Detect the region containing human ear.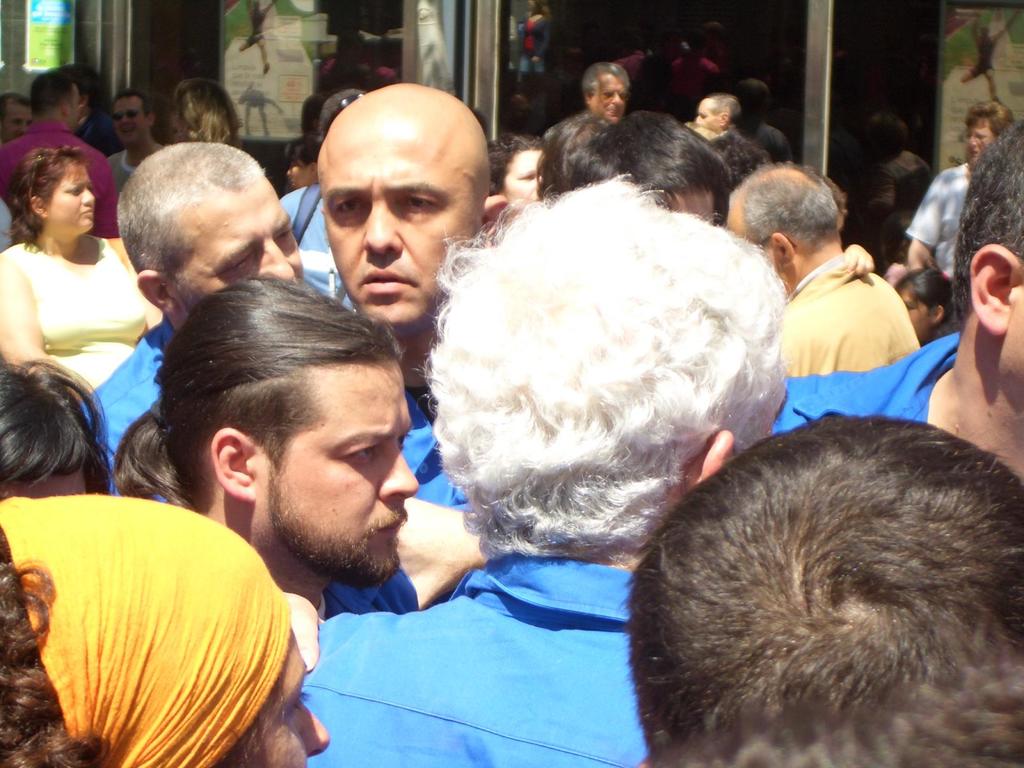
box=[719, 112, 729, 125].
